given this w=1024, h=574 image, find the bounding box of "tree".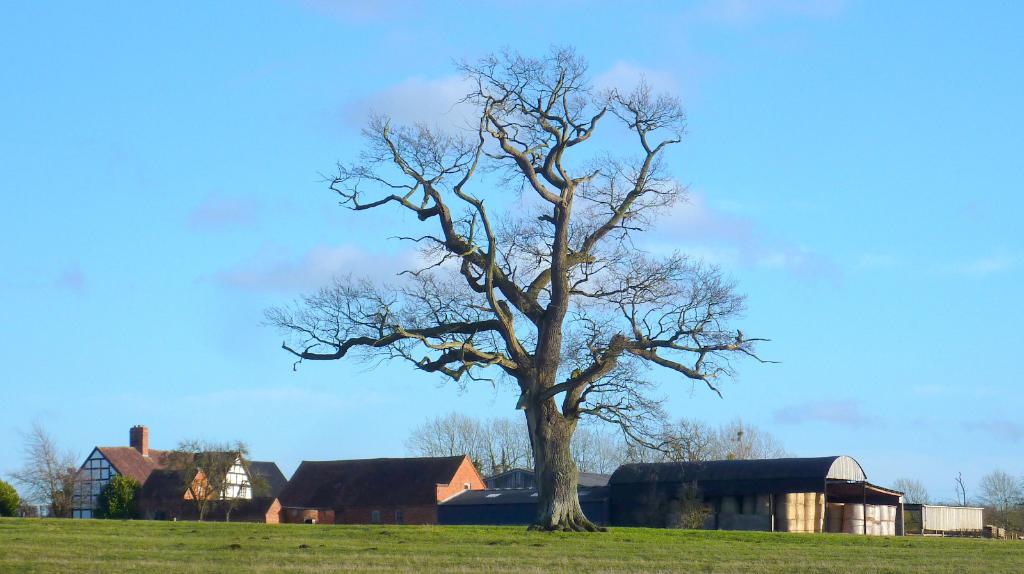
{"left": 5, "top": 420, "right": 90, "bottom": 521}.
